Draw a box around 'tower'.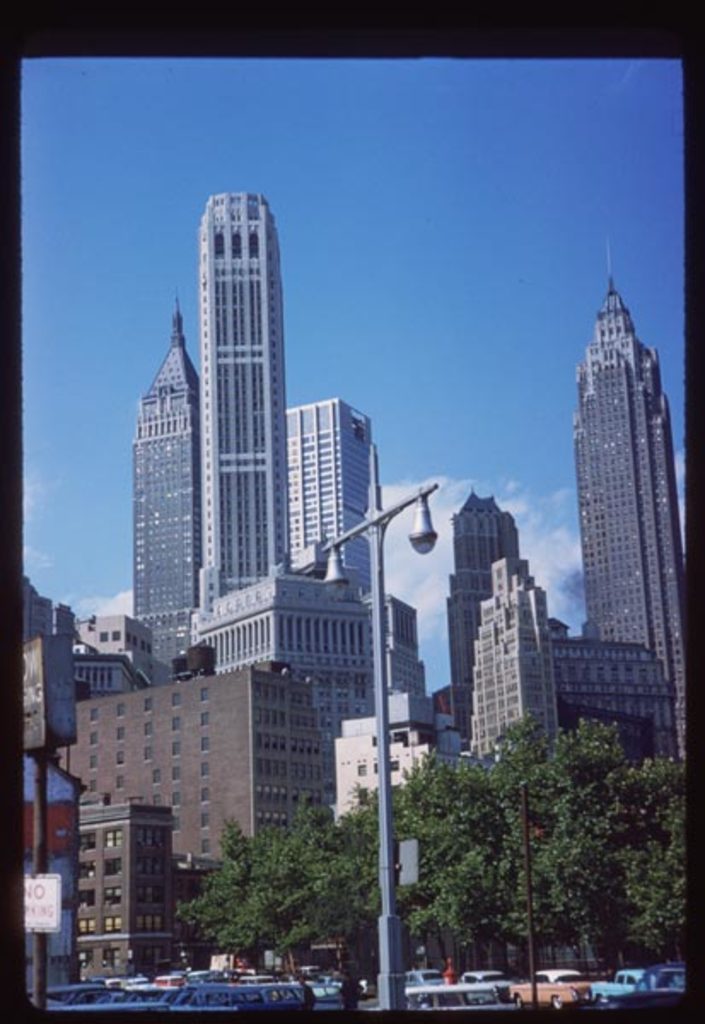
region(67, 800, 184, 980).
